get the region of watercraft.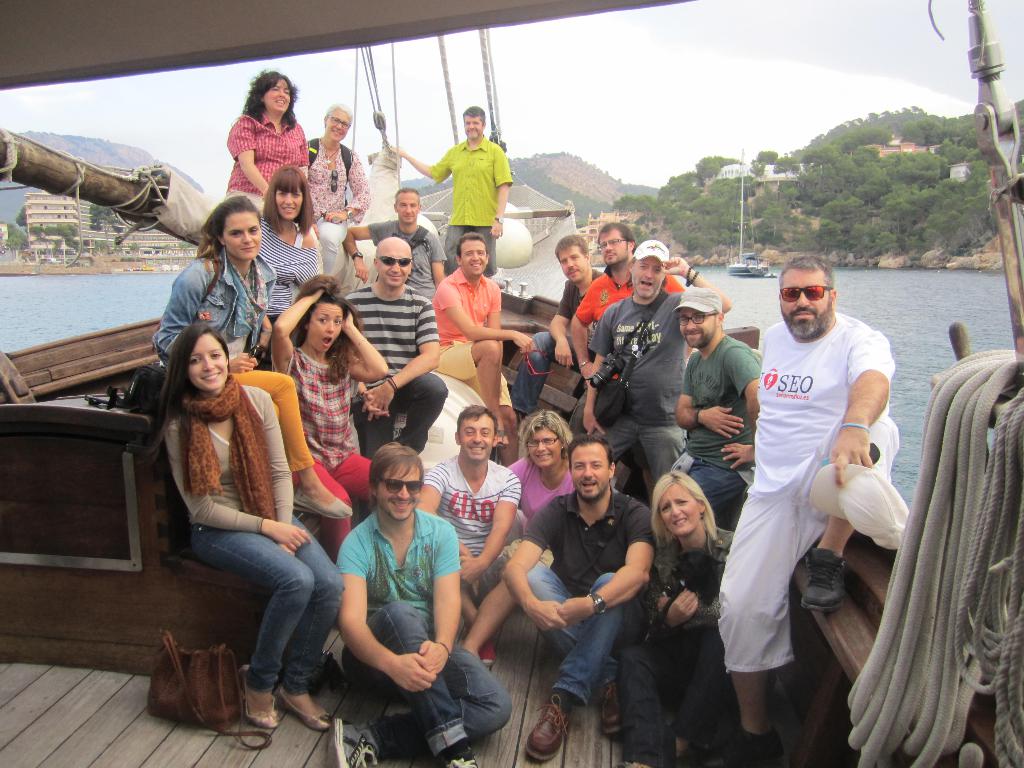
bbox=[0, 0, 1023, 767].
